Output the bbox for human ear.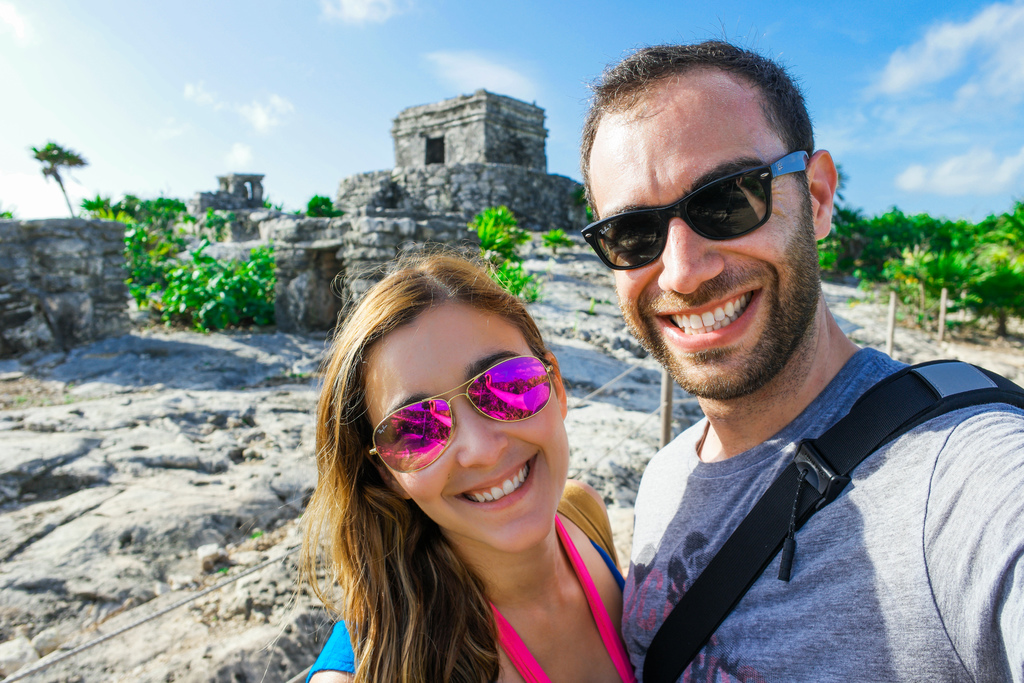
bbox(367, 461, 406, 497).
